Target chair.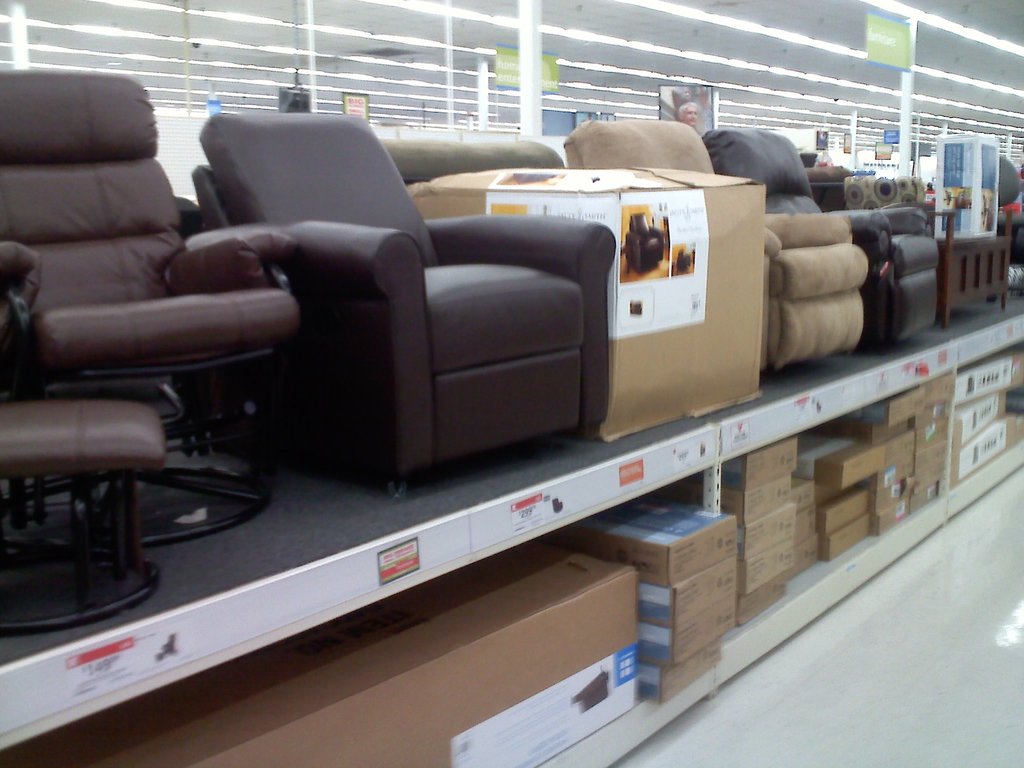
Target region: 564 115 870 365.
